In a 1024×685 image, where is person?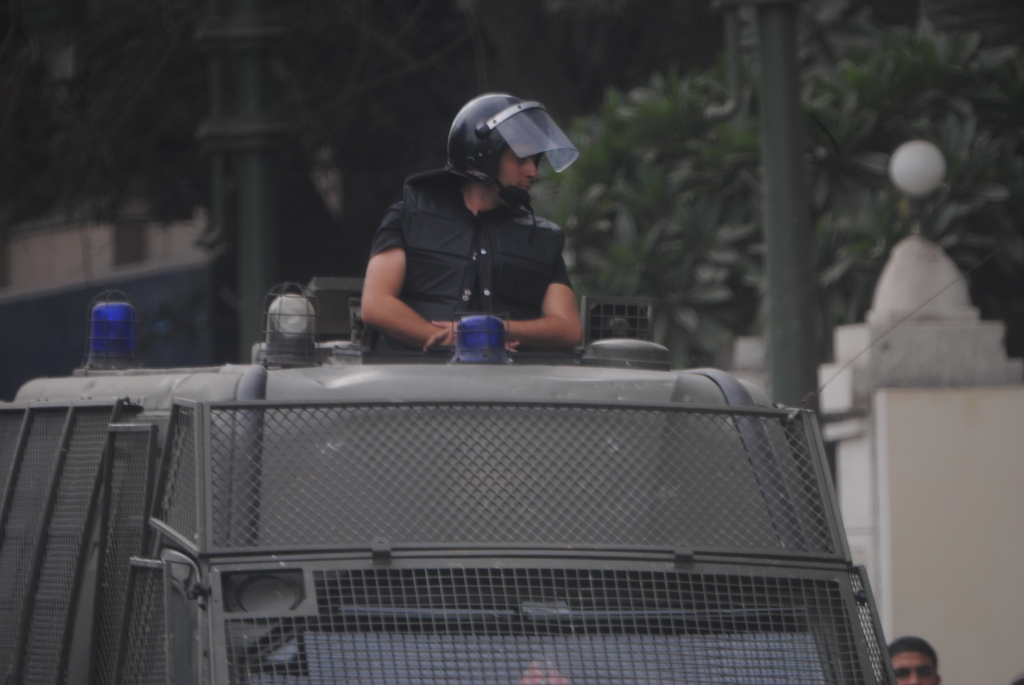
bbox=(342, 96, 604, 361).
